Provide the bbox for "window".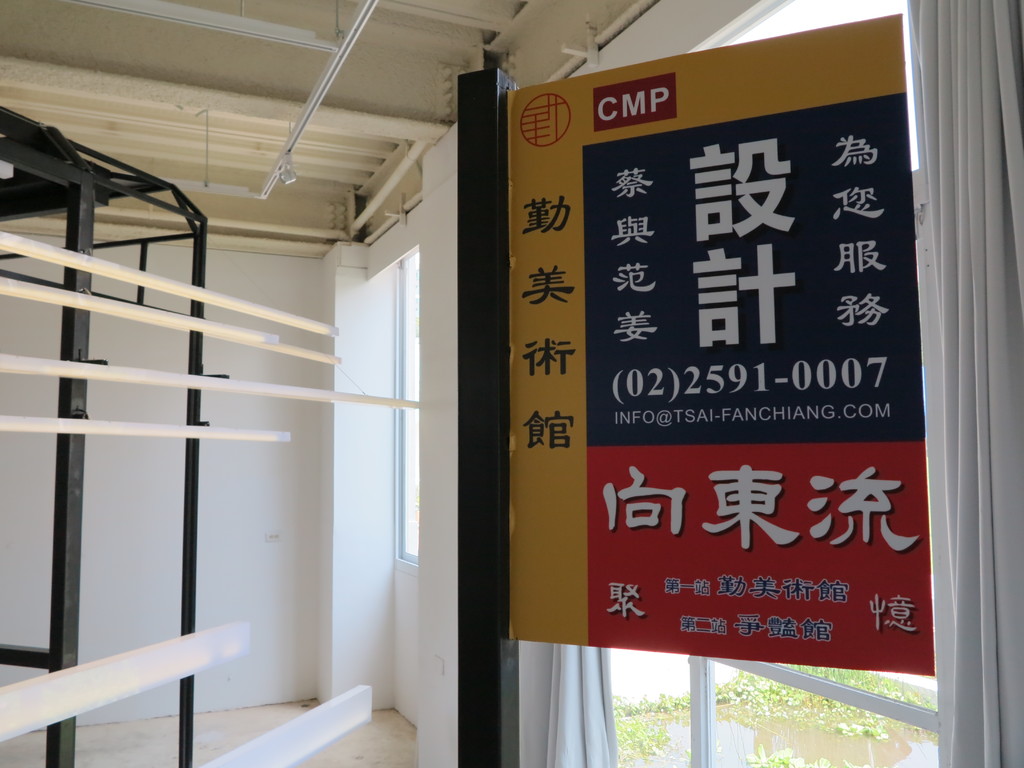
select_region(390, 252, 416, 564).
